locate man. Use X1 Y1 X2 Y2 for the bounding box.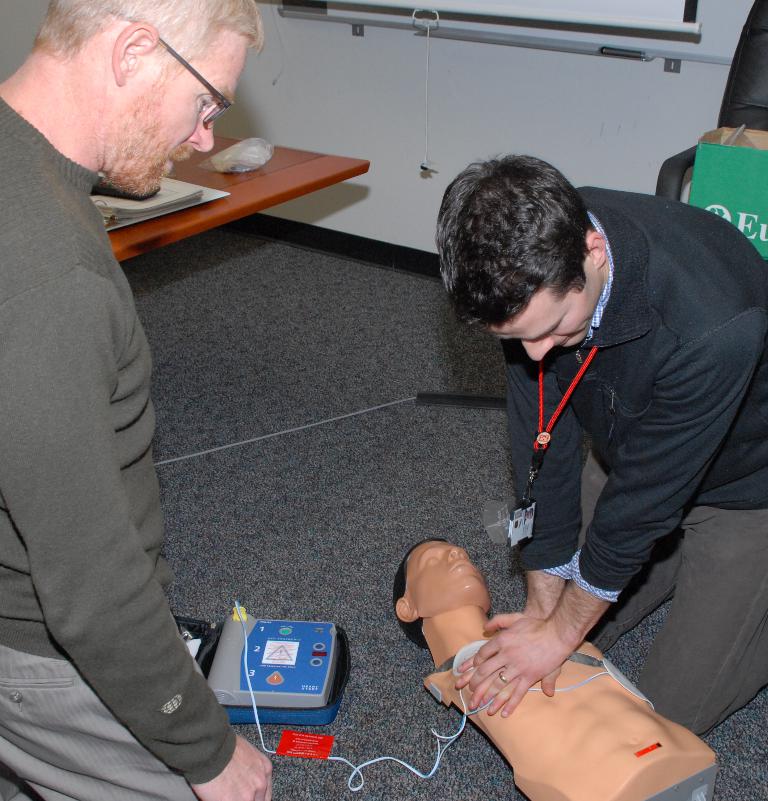
0 0 267 800.
